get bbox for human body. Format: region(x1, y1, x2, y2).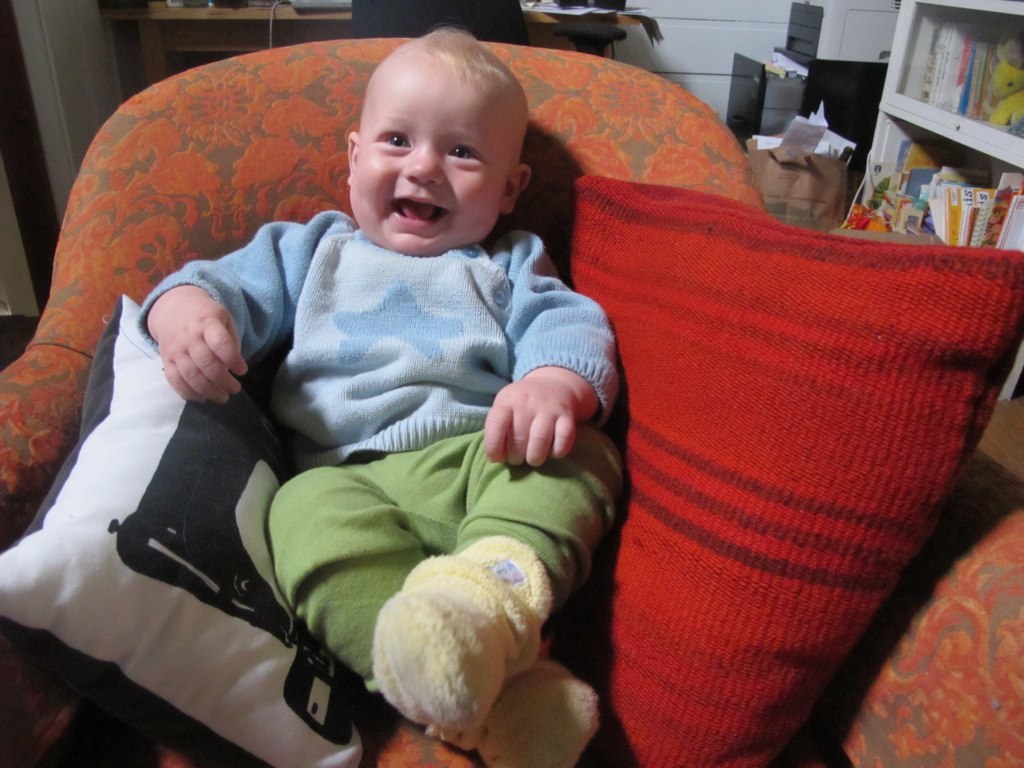
region(141, 30, 617, 763).
